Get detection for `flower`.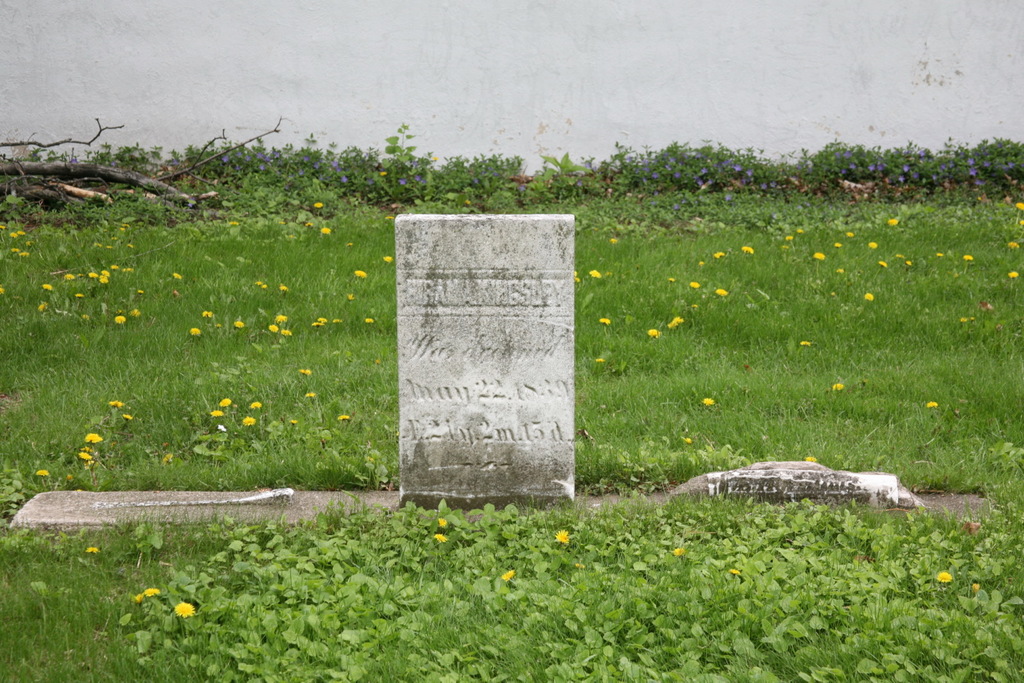
Detection: crop(278, 279, 294, 294).
